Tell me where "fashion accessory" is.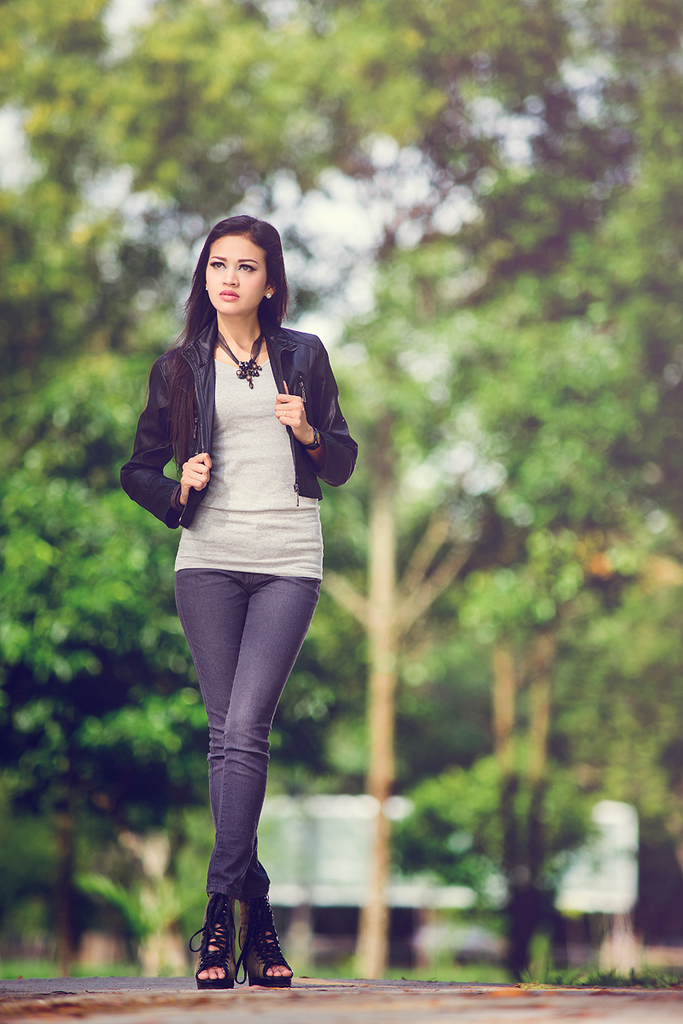
"fashion accessory" is at 187:895:242:986.
